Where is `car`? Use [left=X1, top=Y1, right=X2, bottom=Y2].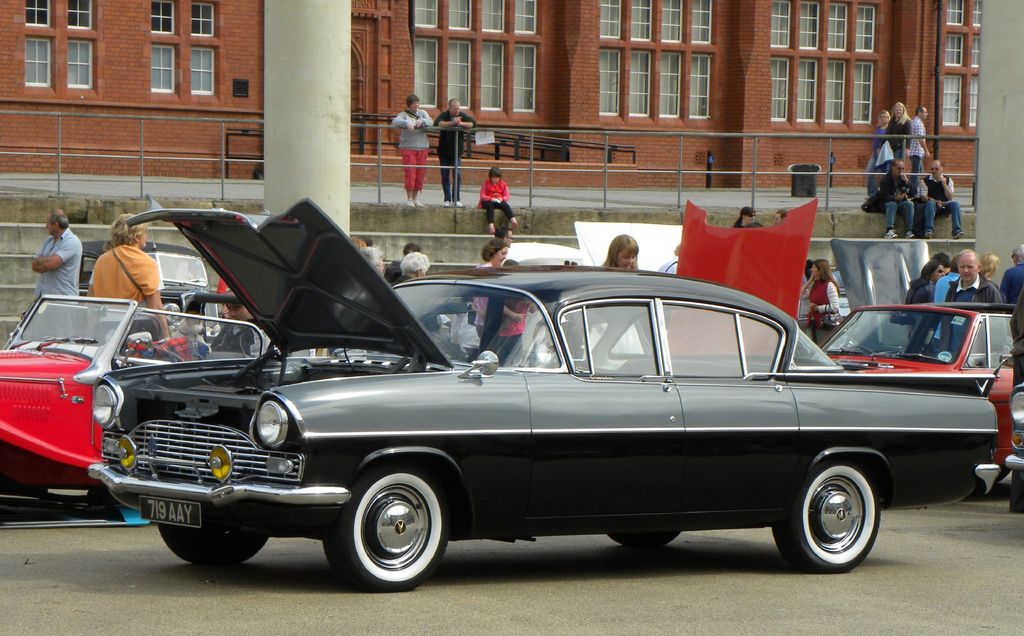
[left=0, top=289, right=266, bottom=490].
